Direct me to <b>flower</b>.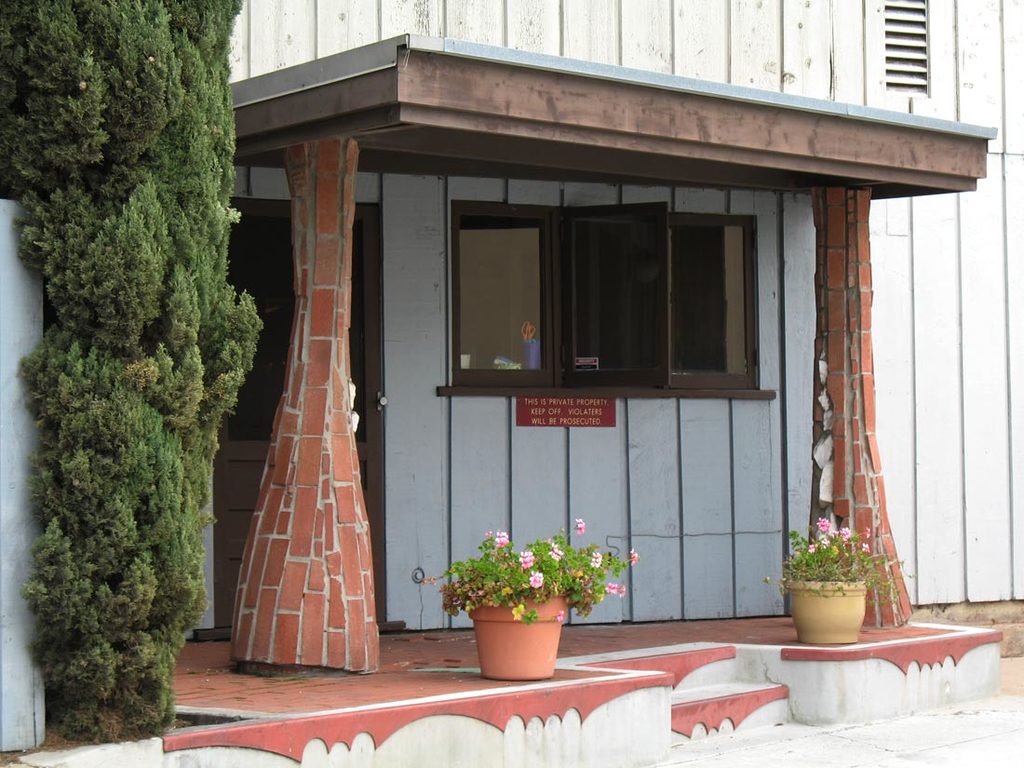
Direction: [x1=863, y1=524, x2=869, y2=539].
